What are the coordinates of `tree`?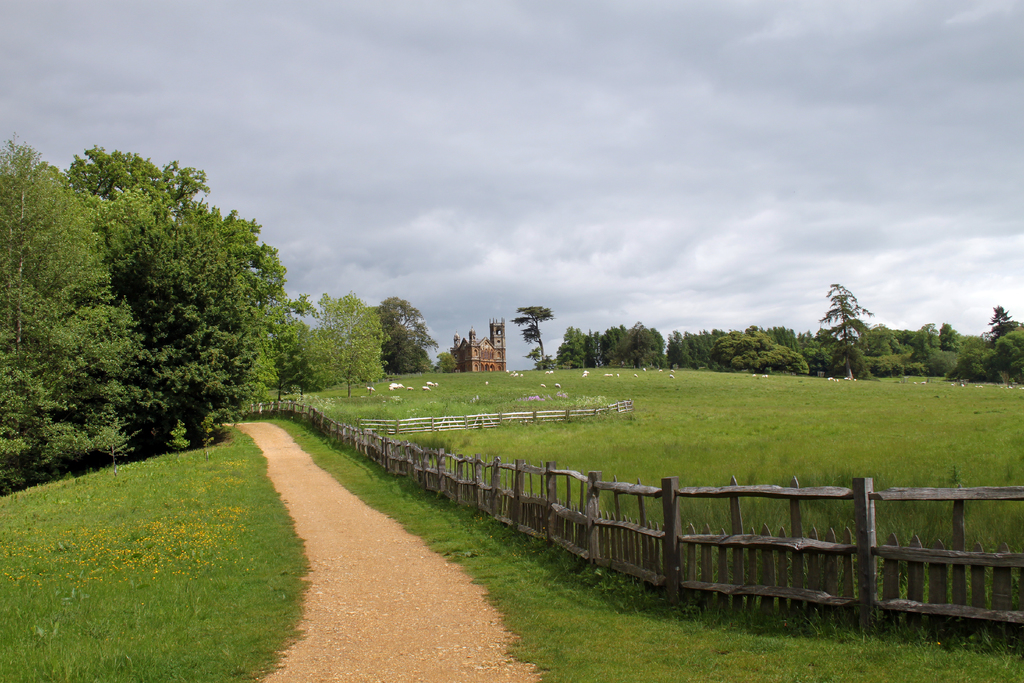
bbox=(509, 304, 555, 370).
